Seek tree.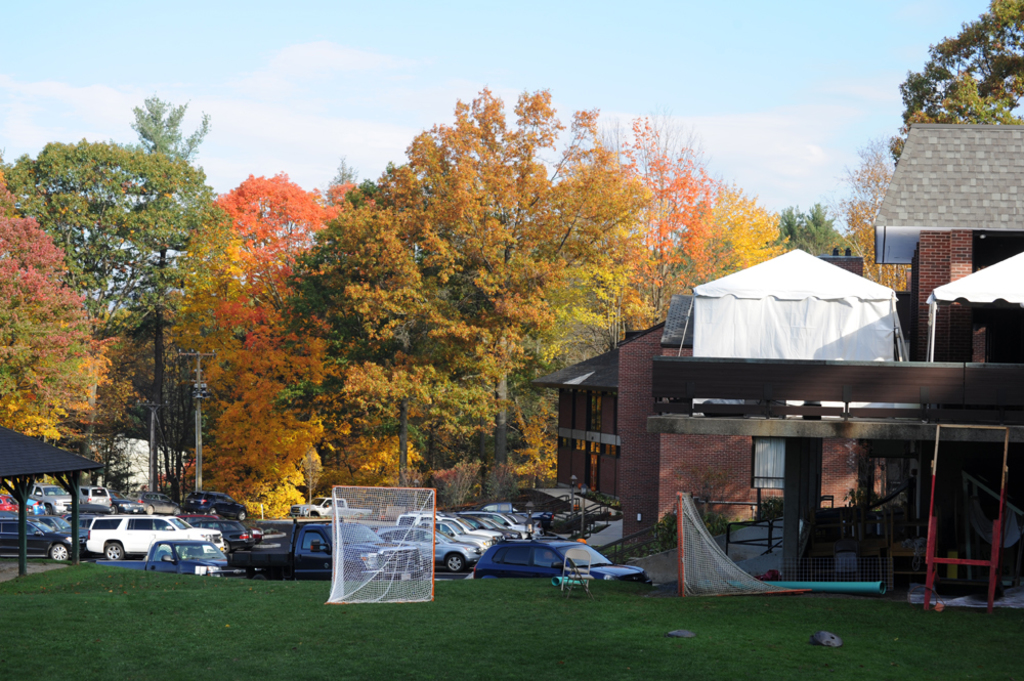
detection(688, 205, 790, 291).
